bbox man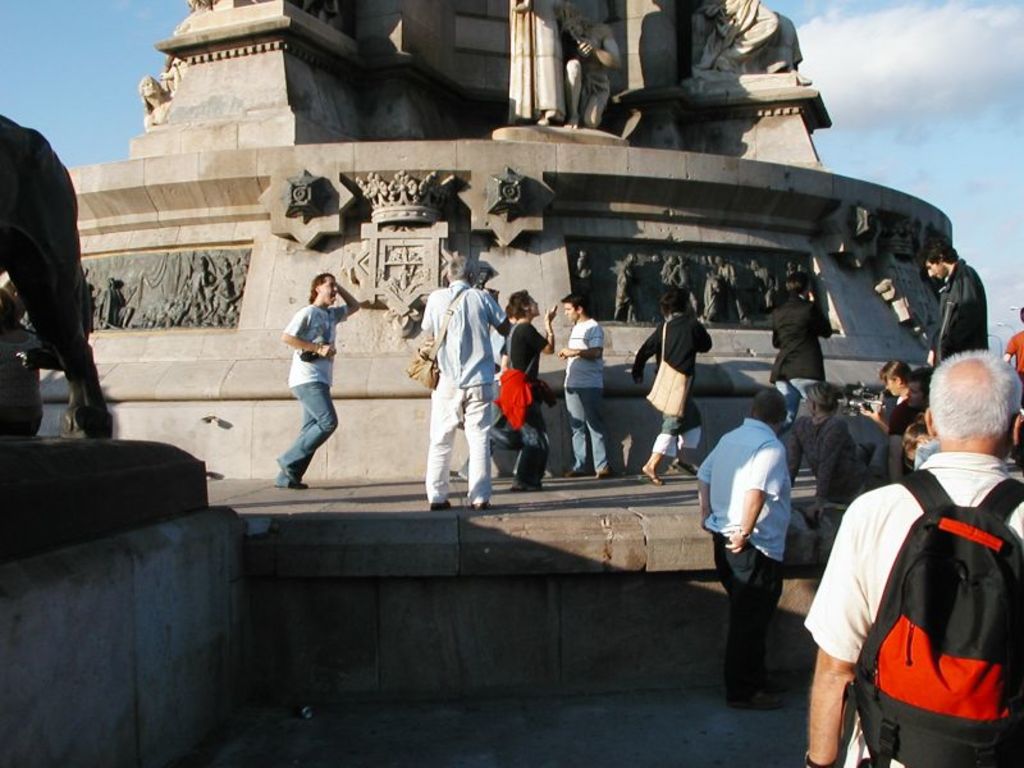
Rect(559, 288, 608, 486)
